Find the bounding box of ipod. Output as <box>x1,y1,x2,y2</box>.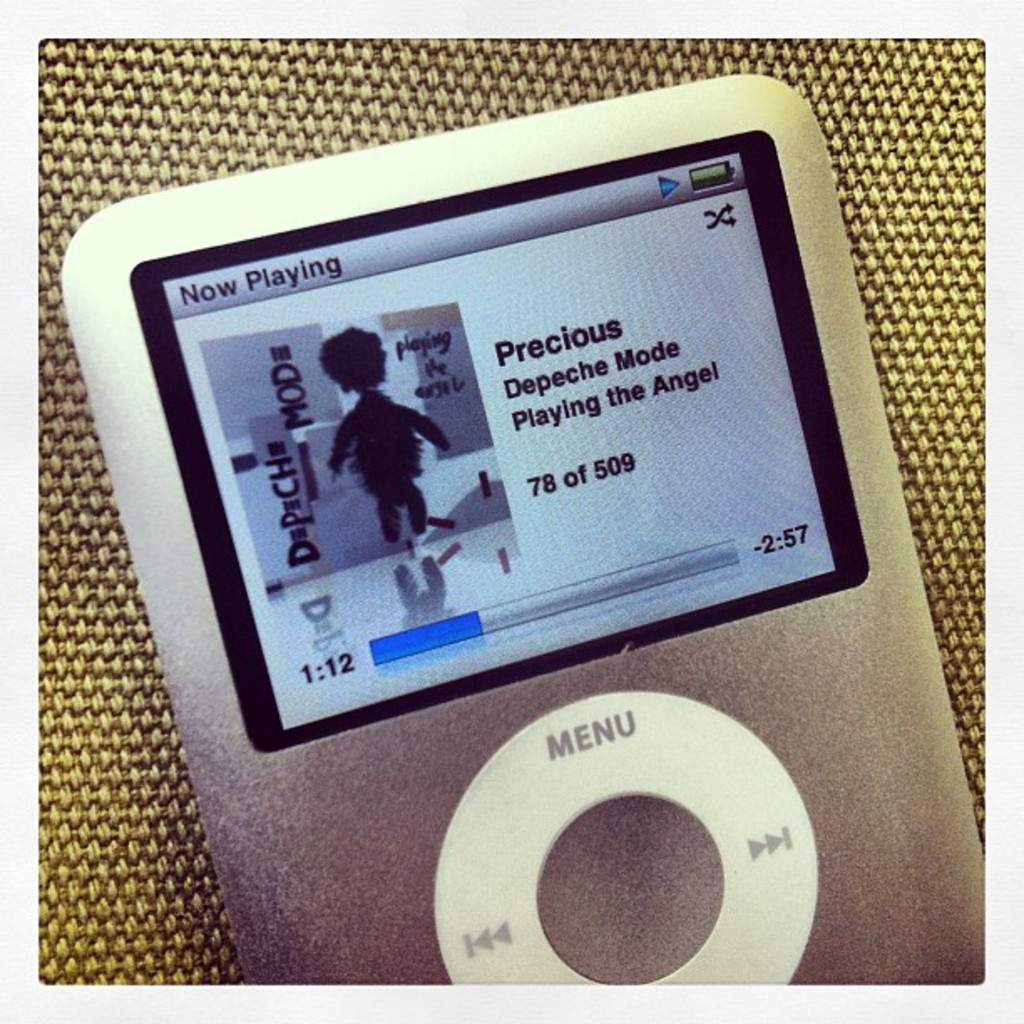
<box>60,74,991,984</box>.
